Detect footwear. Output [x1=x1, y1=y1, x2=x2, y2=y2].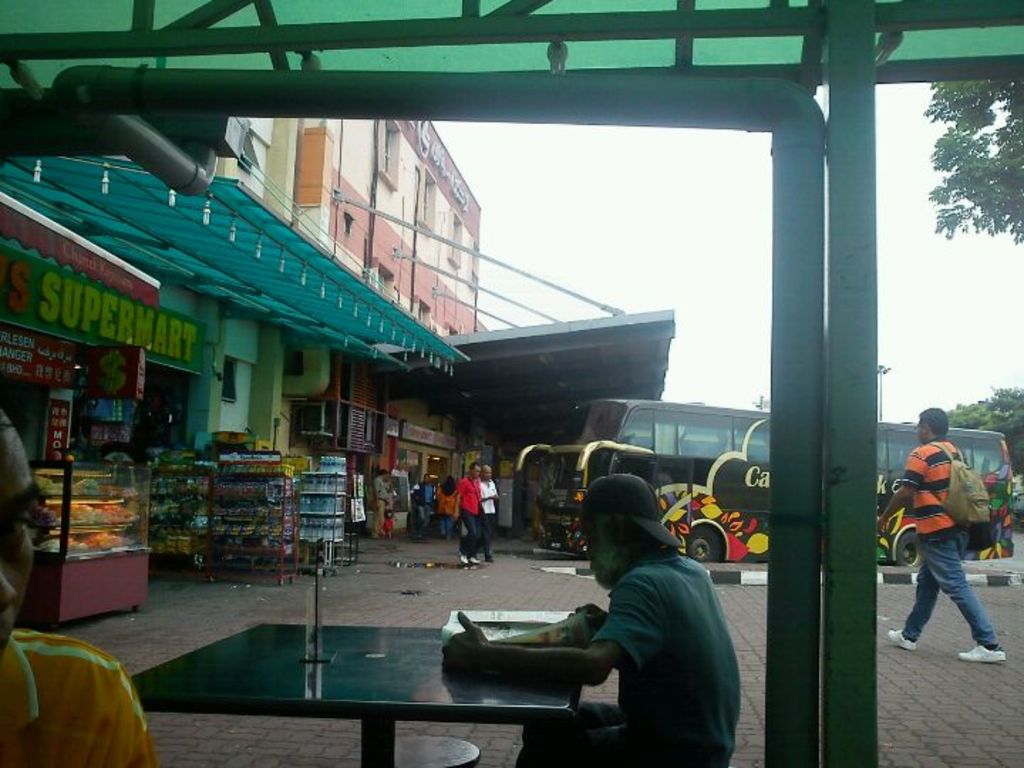
[x1=458, y1=553, x2=468, y2=566].
